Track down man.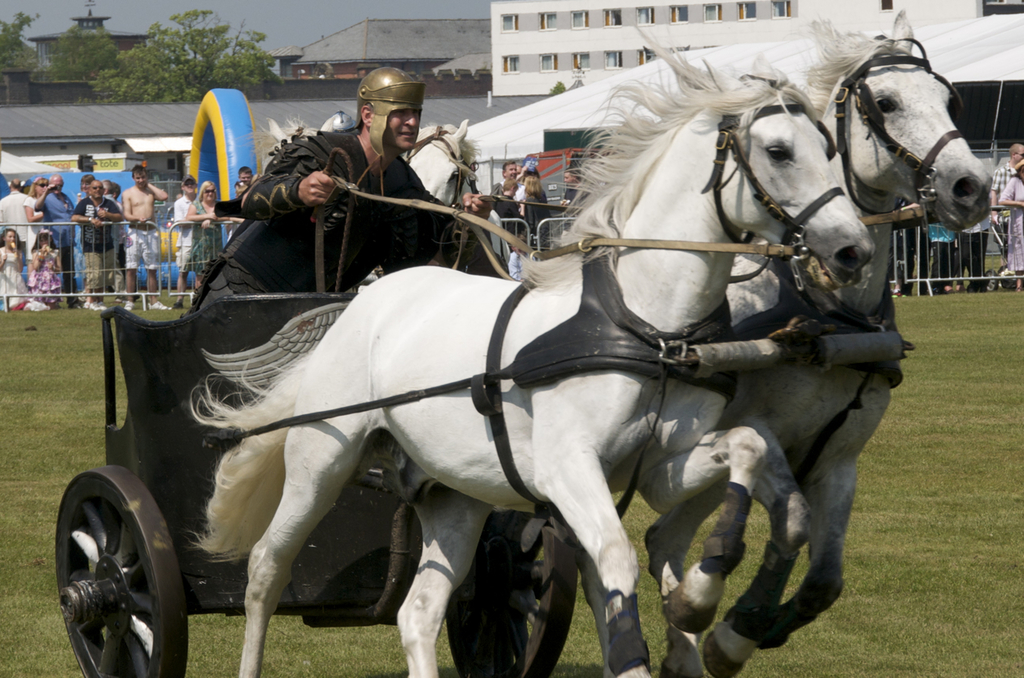
Tracked to 74,180,119,311.
